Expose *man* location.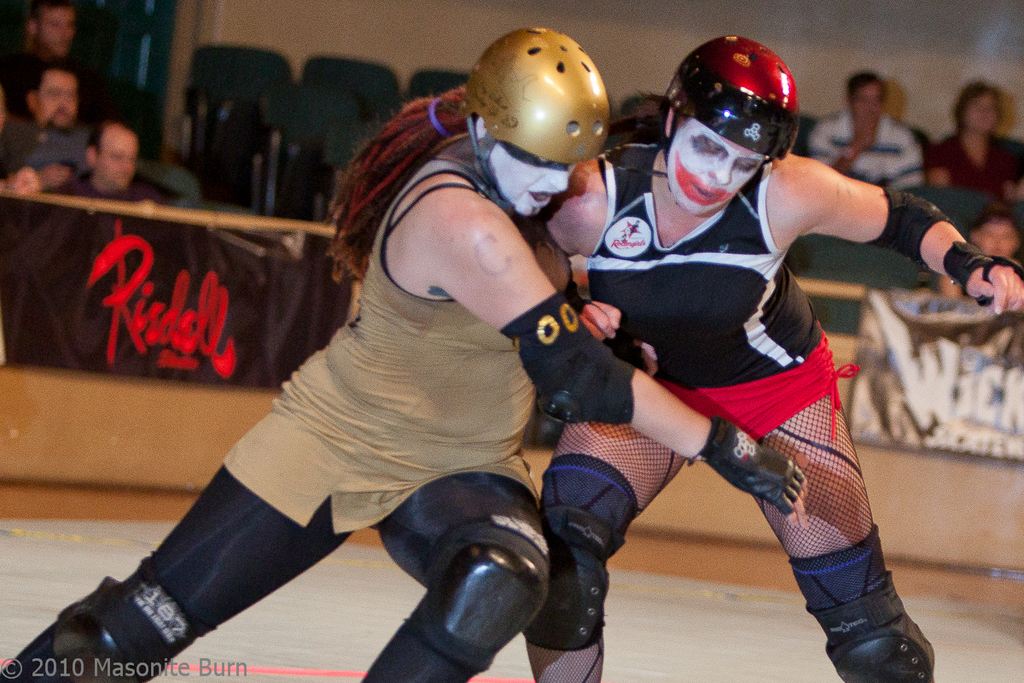
Exposed at (0, 0, 108, 118).
